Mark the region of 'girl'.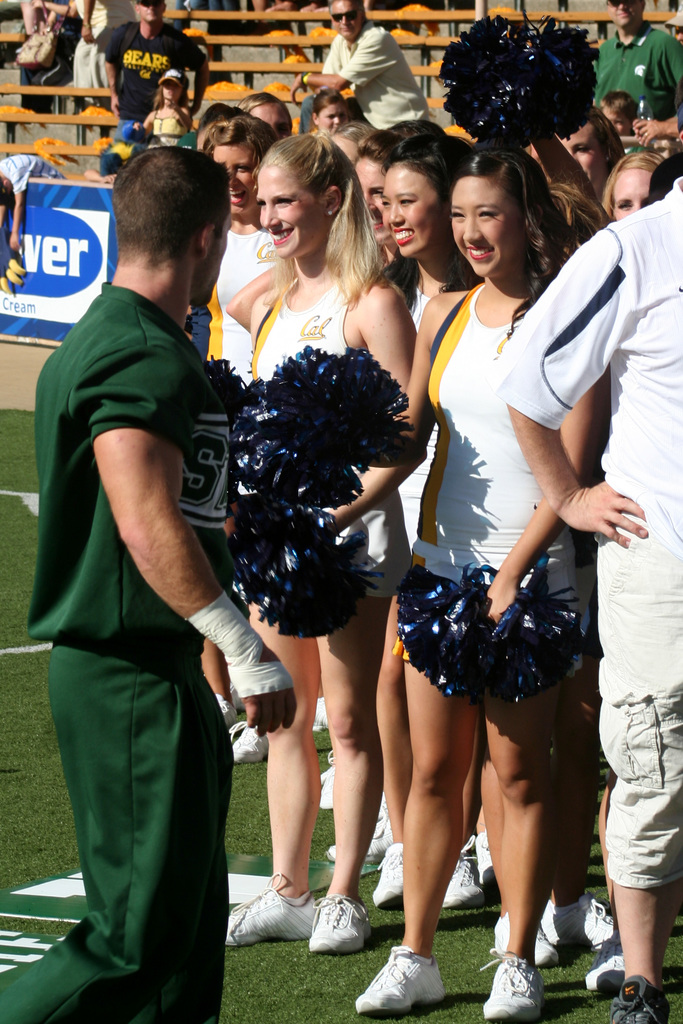
Region: bbox=[366, 132, 485, 324].
